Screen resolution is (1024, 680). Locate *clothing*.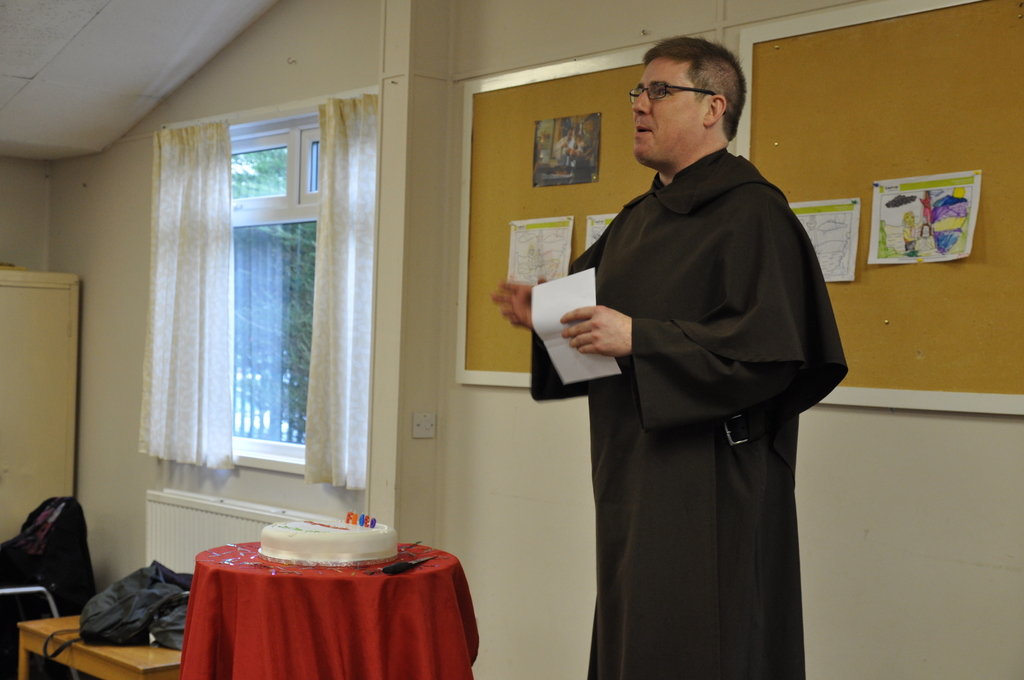
{"x1": 548, "y1": 101, "x2": 841, "y2": 679}.
